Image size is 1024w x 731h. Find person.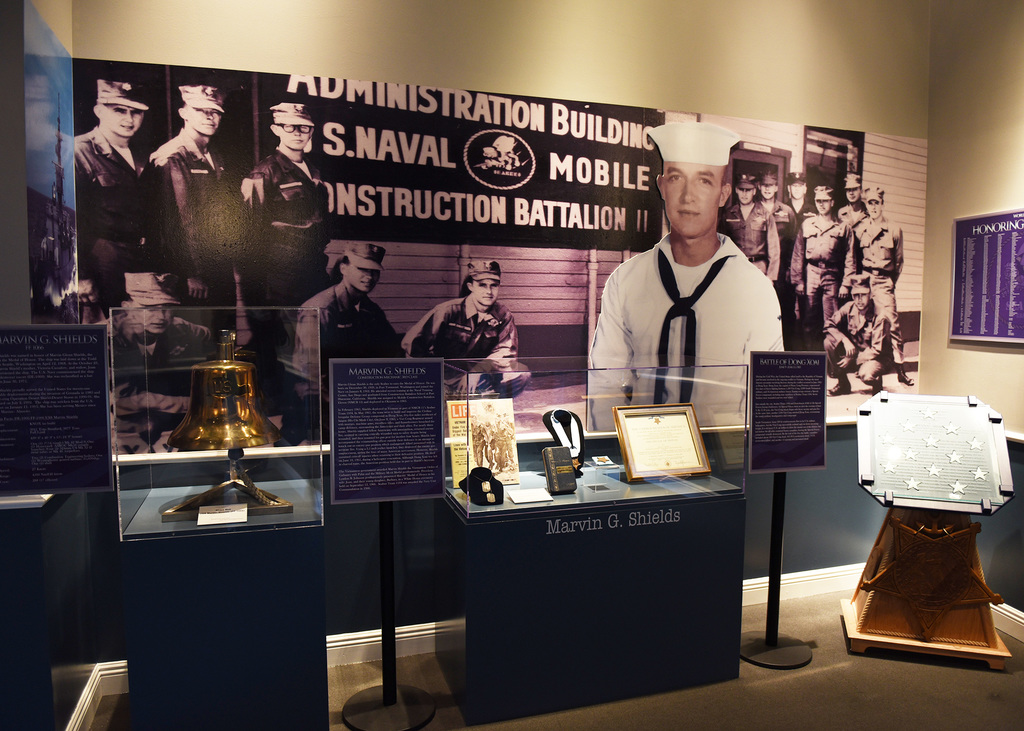
(108, 271, 220, 435).
